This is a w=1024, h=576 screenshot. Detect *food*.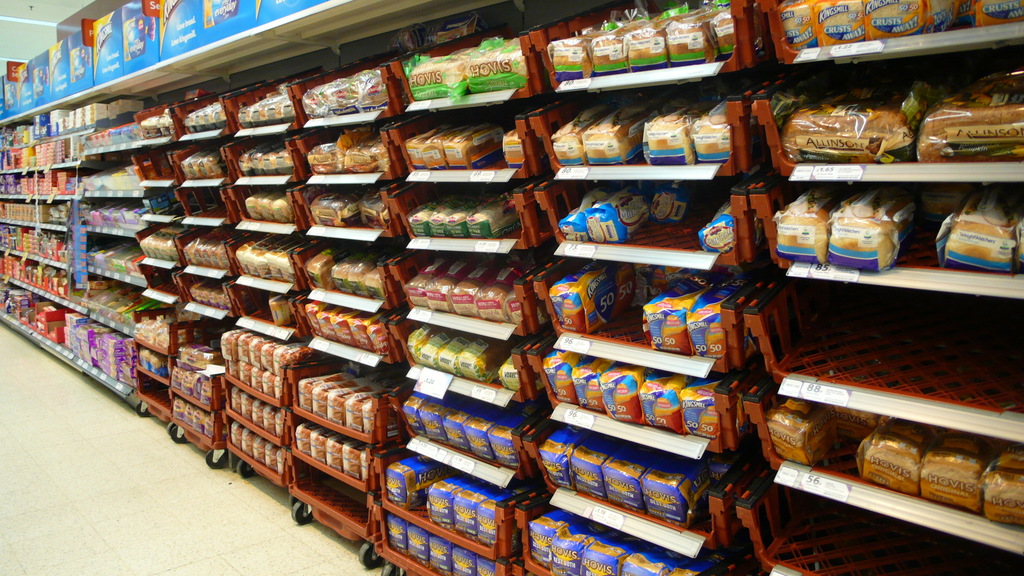
(324,431,351,466).
